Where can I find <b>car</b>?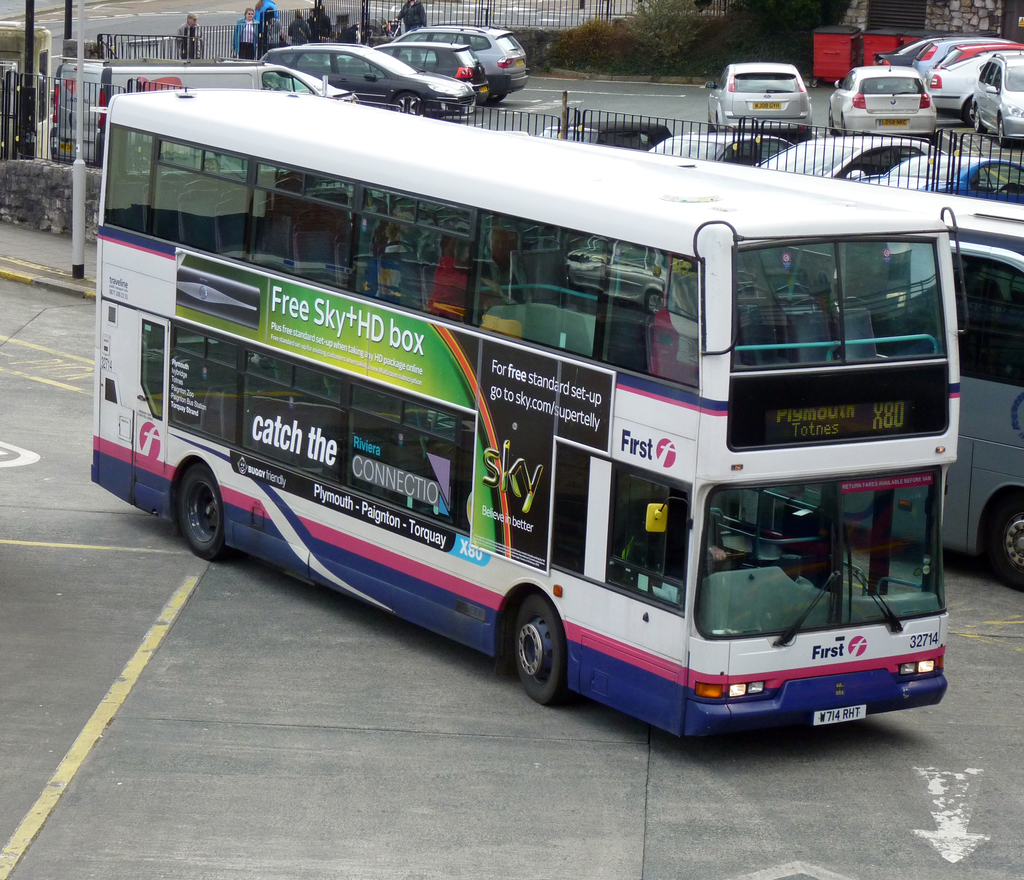
You can find it at left=697, top=48, right=825, bottom=127.
